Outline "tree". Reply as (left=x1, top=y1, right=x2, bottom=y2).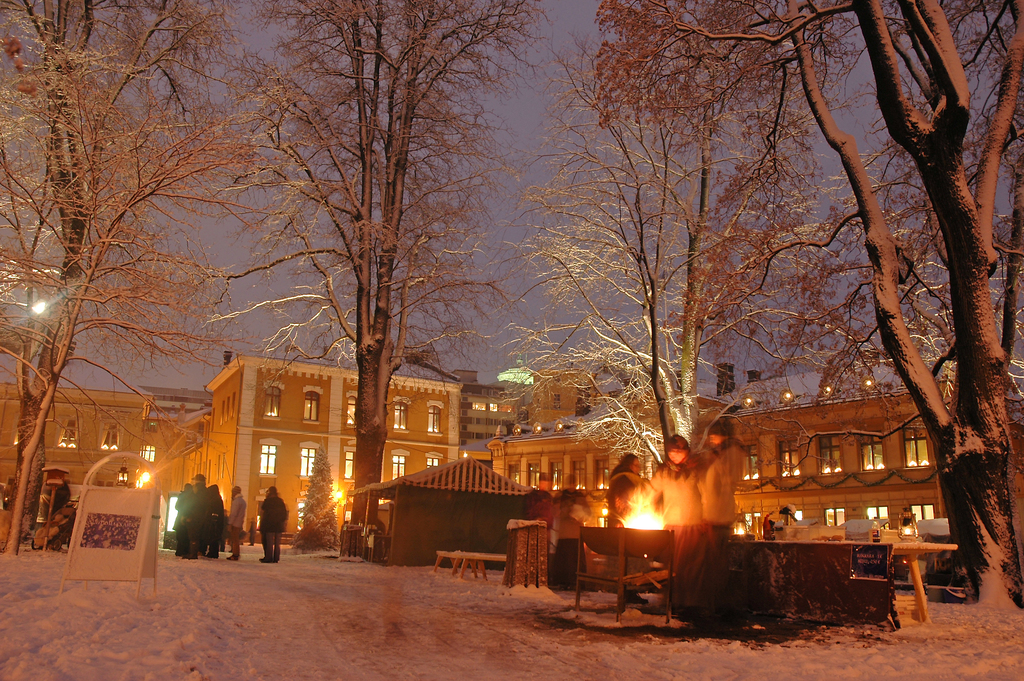
(left=641, top=0, right=1023, bottom=618).
